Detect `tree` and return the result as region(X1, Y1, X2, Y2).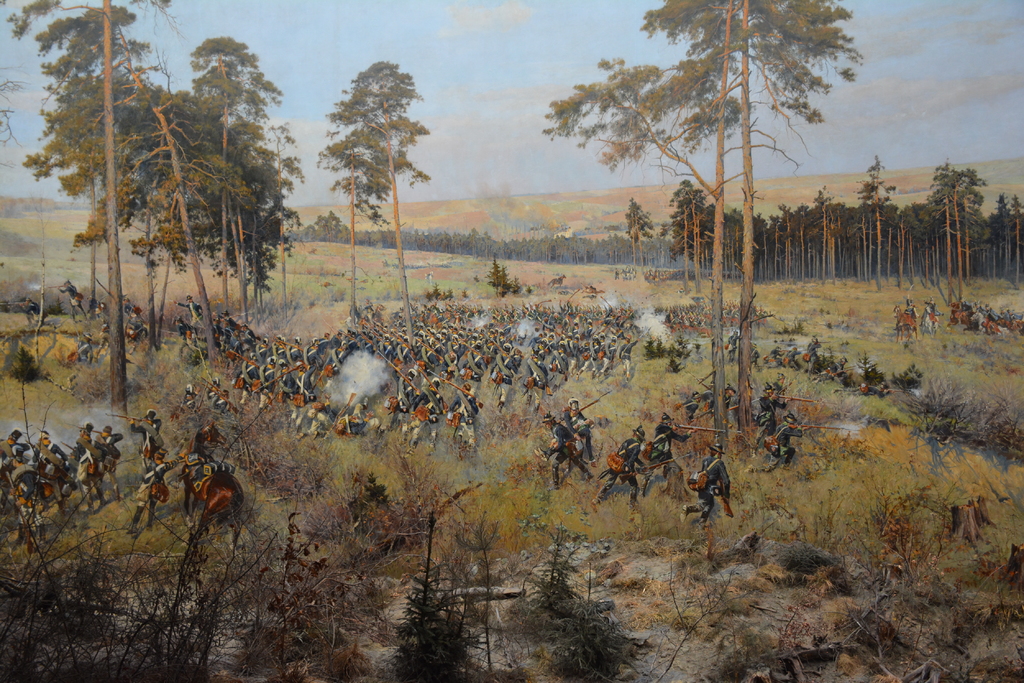
region(627, 197, 652, 270).
